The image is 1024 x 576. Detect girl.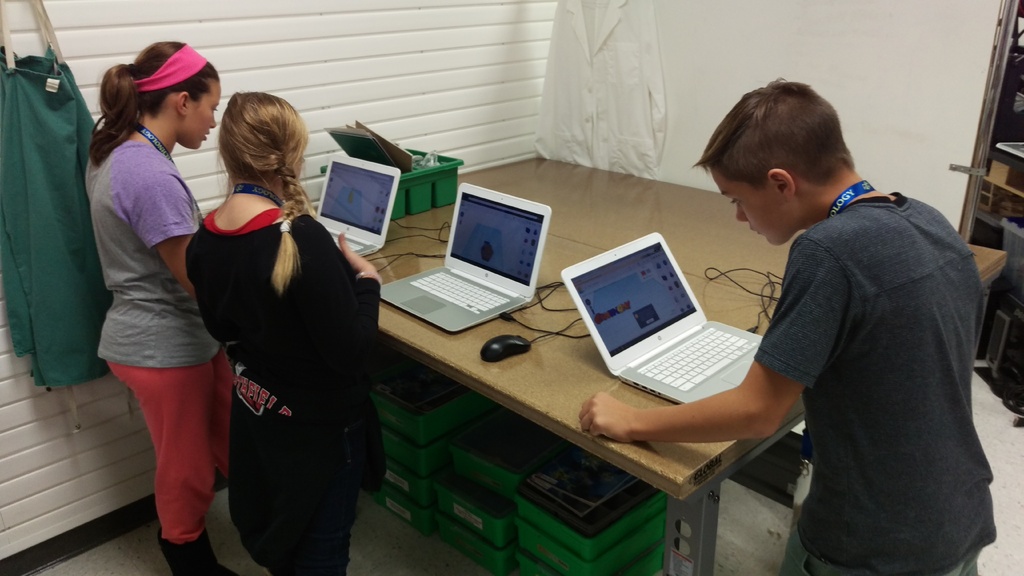
Detection: 190 84 381 570.
